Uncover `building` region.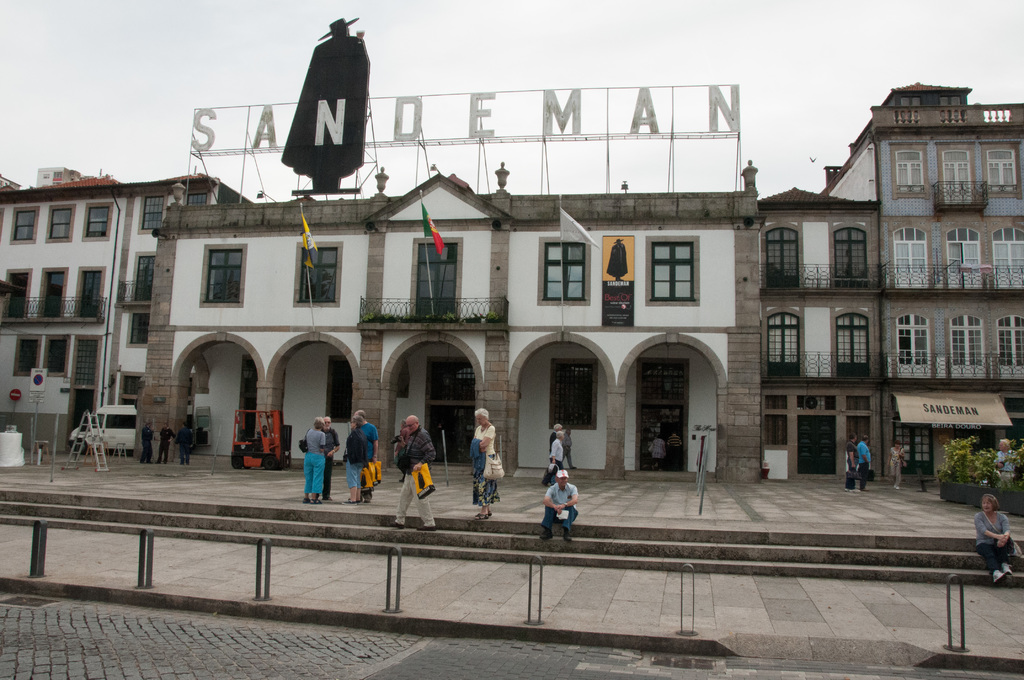
Uncovered: bbox=[761, 185, 884, 480].
